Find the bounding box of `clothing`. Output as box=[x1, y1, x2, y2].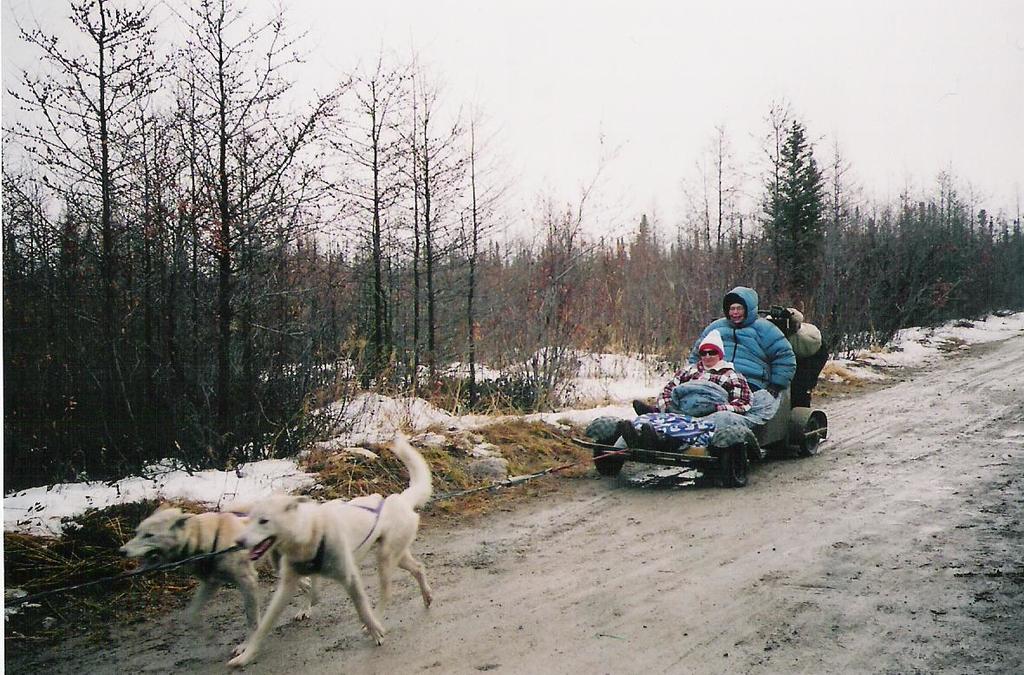
box=[659, 362, 753, 417].
